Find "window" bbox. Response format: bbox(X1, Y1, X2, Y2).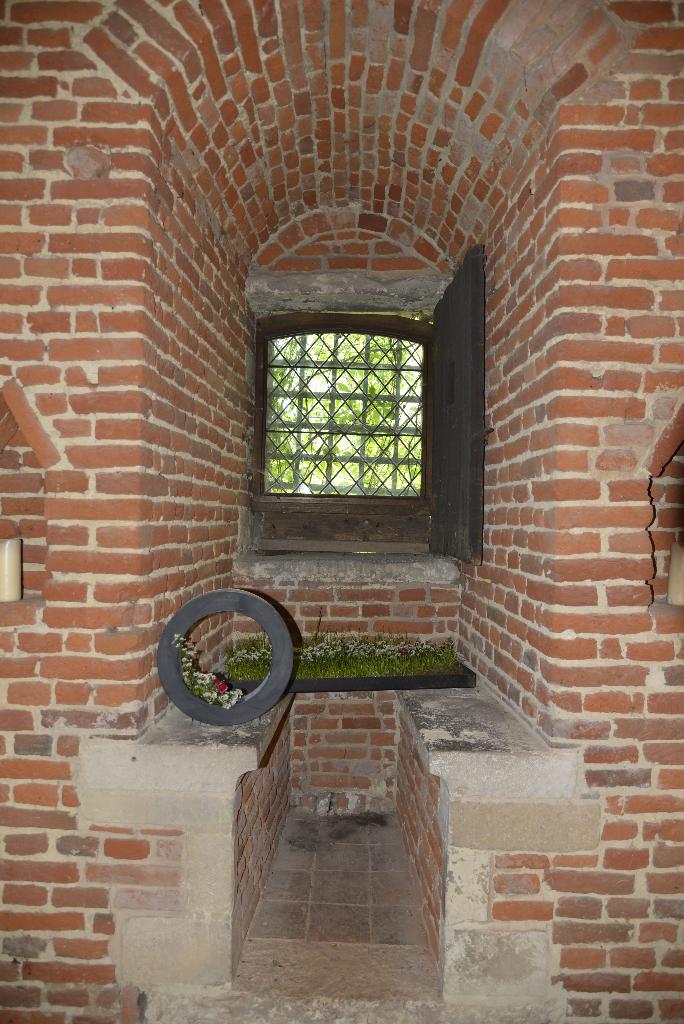
bbox(271, 337, 427, 501).
